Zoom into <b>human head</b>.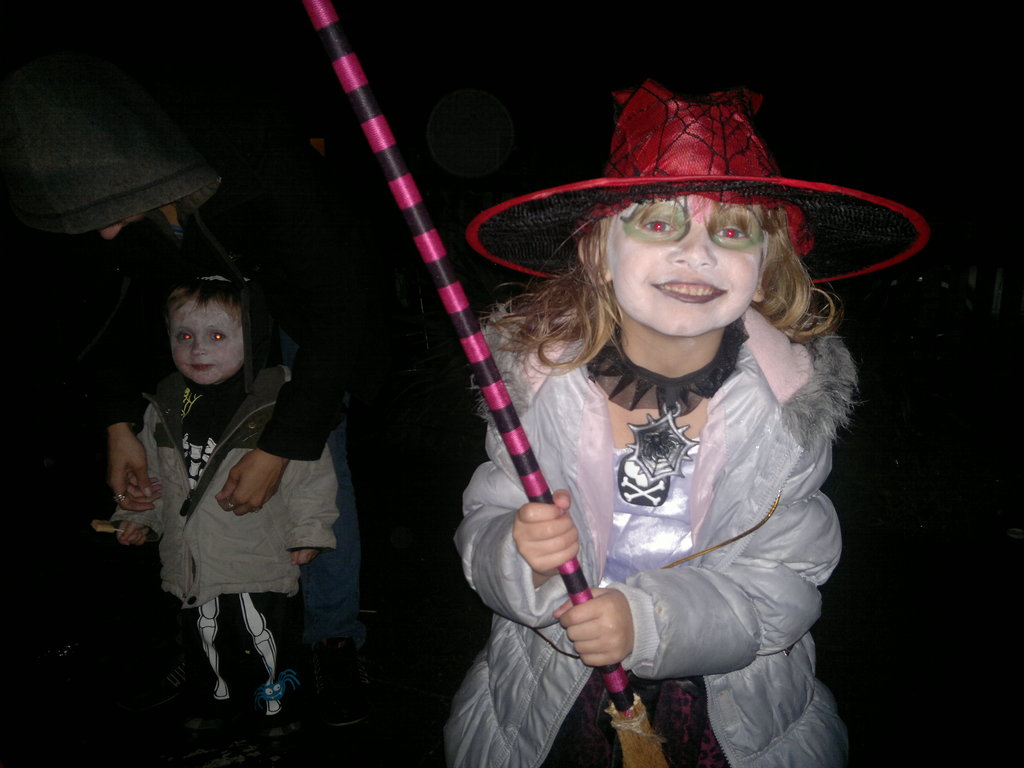
Zoom target: [x1=144, y1=269, x2=257, y2=401].
